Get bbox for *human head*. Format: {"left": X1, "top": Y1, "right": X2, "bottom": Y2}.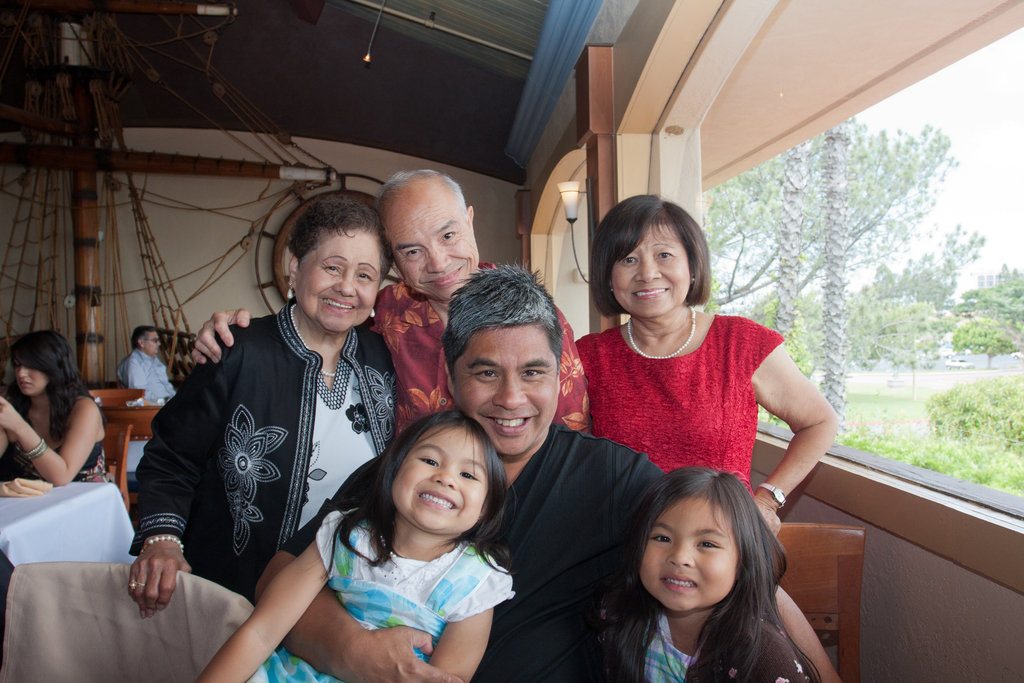
{"left": 383, "top": 407, "right": 520, "bottom": 541}.
